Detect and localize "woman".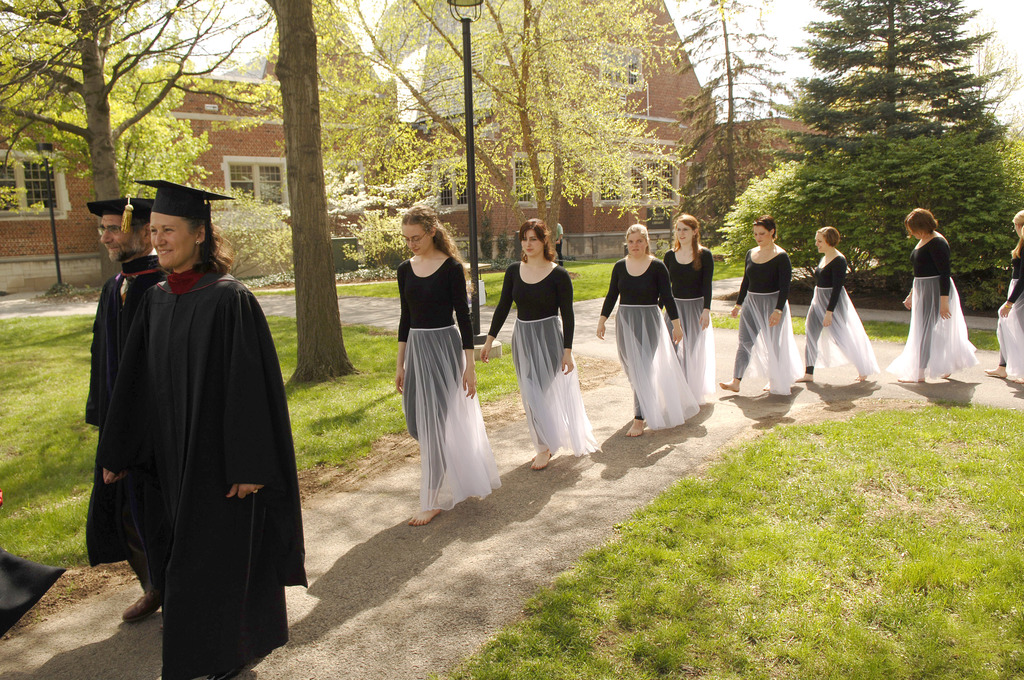
Localized at <box>381,206,492,508</box>.
